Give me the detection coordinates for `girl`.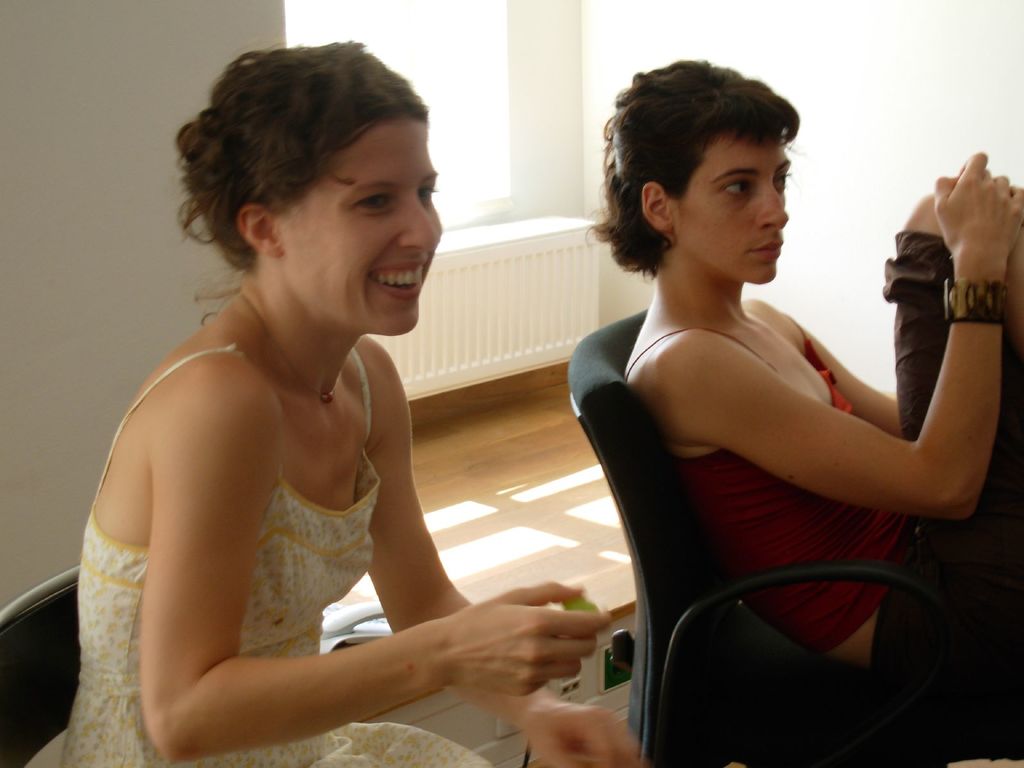
<box>60,44,644,767</box>.
